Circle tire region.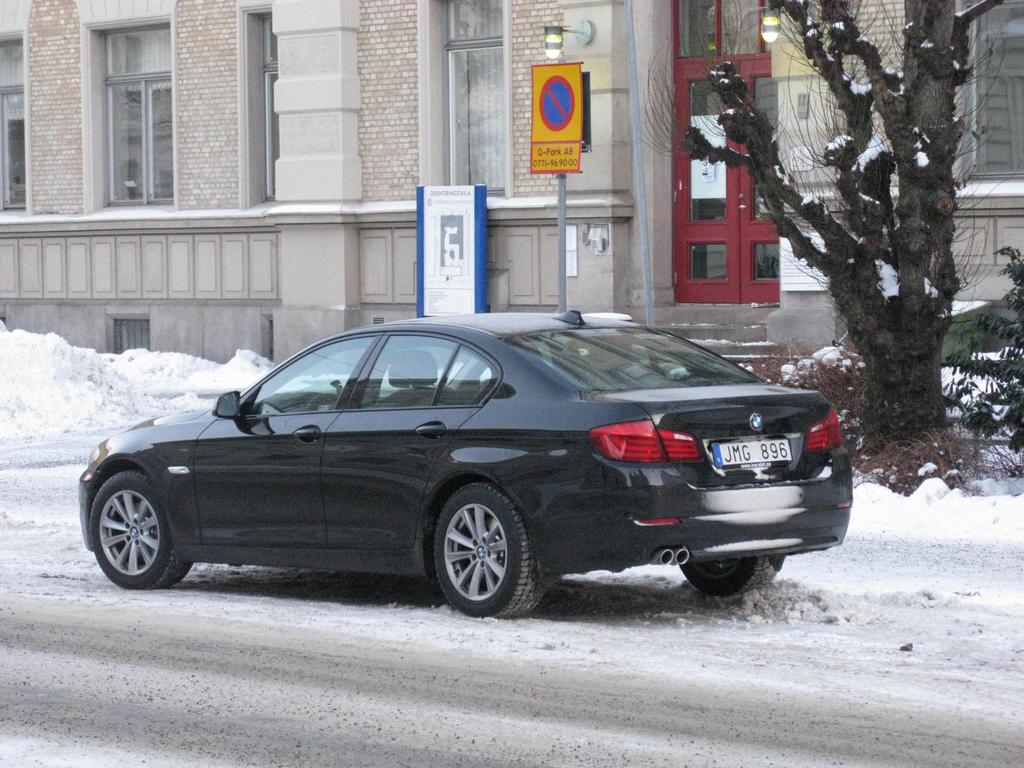
Region: 90/470/195/586.
